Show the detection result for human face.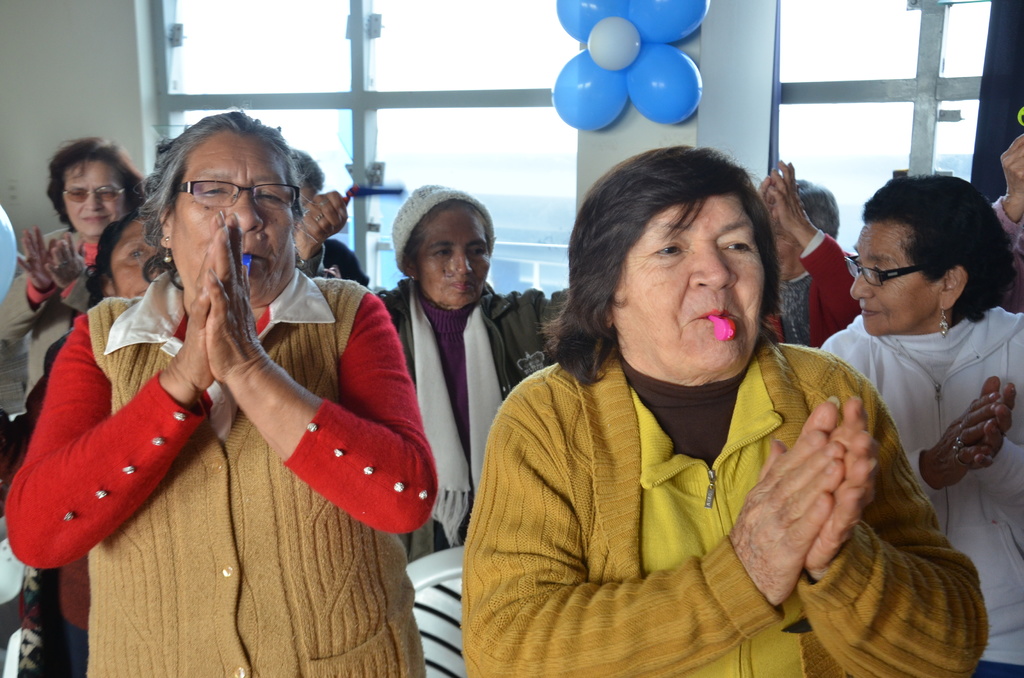
pyautogui.locateOnScreen(56, 149, 133, 236).
